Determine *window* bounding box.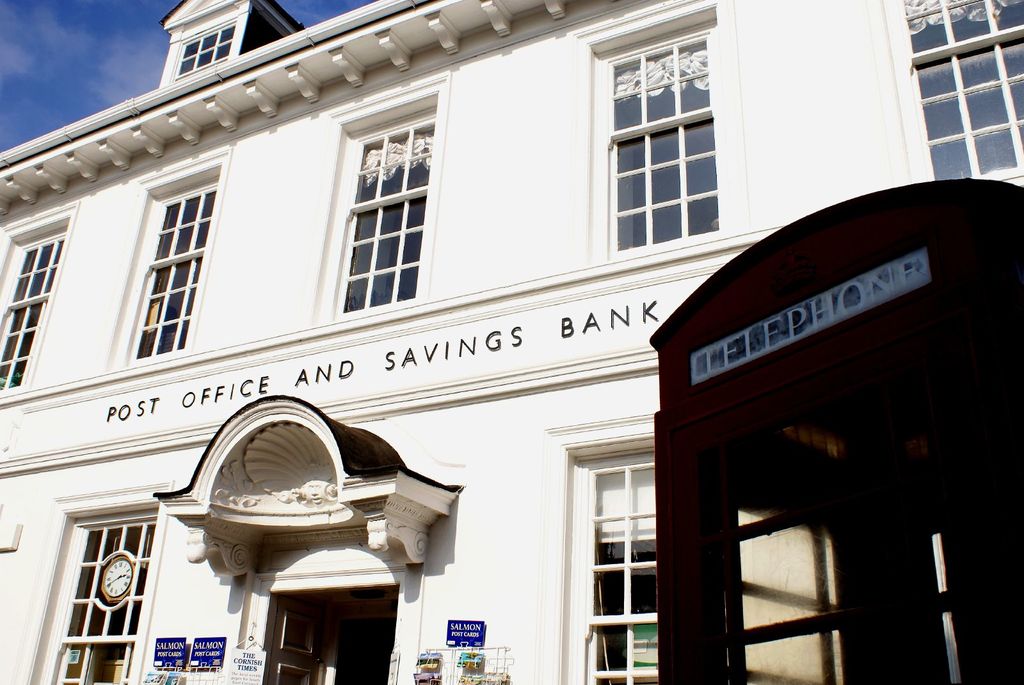
Determined: 174:15:233:75.
